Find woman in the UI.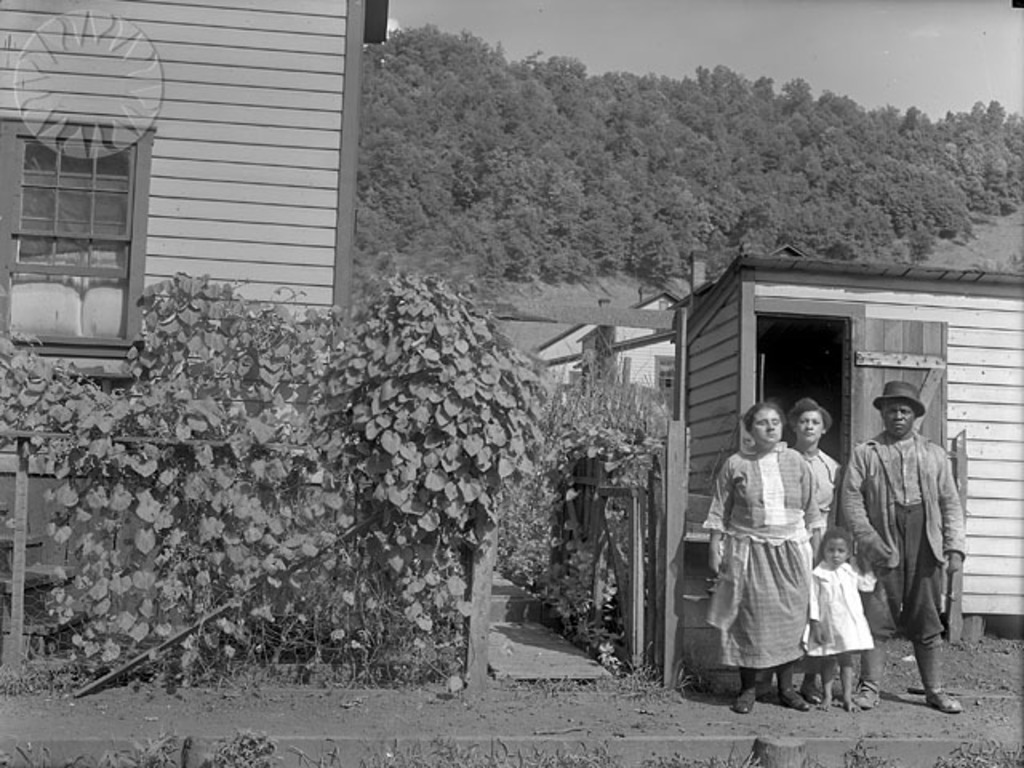
UI element at left=693, top=400, right=829, bottom=666.
